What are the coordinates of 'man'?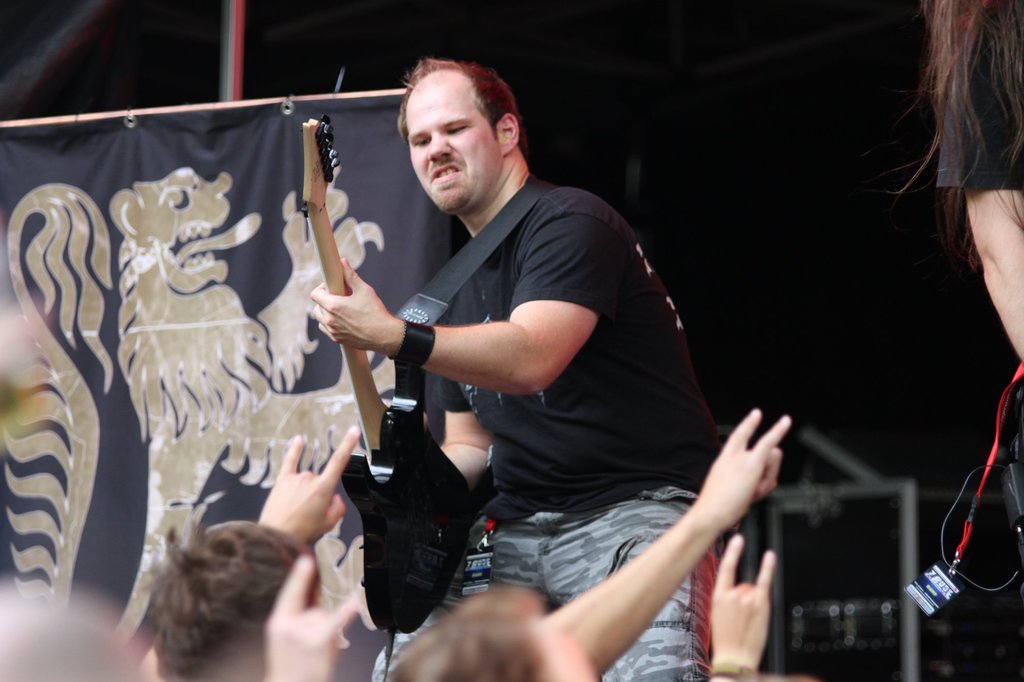
BBox(297, 47, 726, 674).
